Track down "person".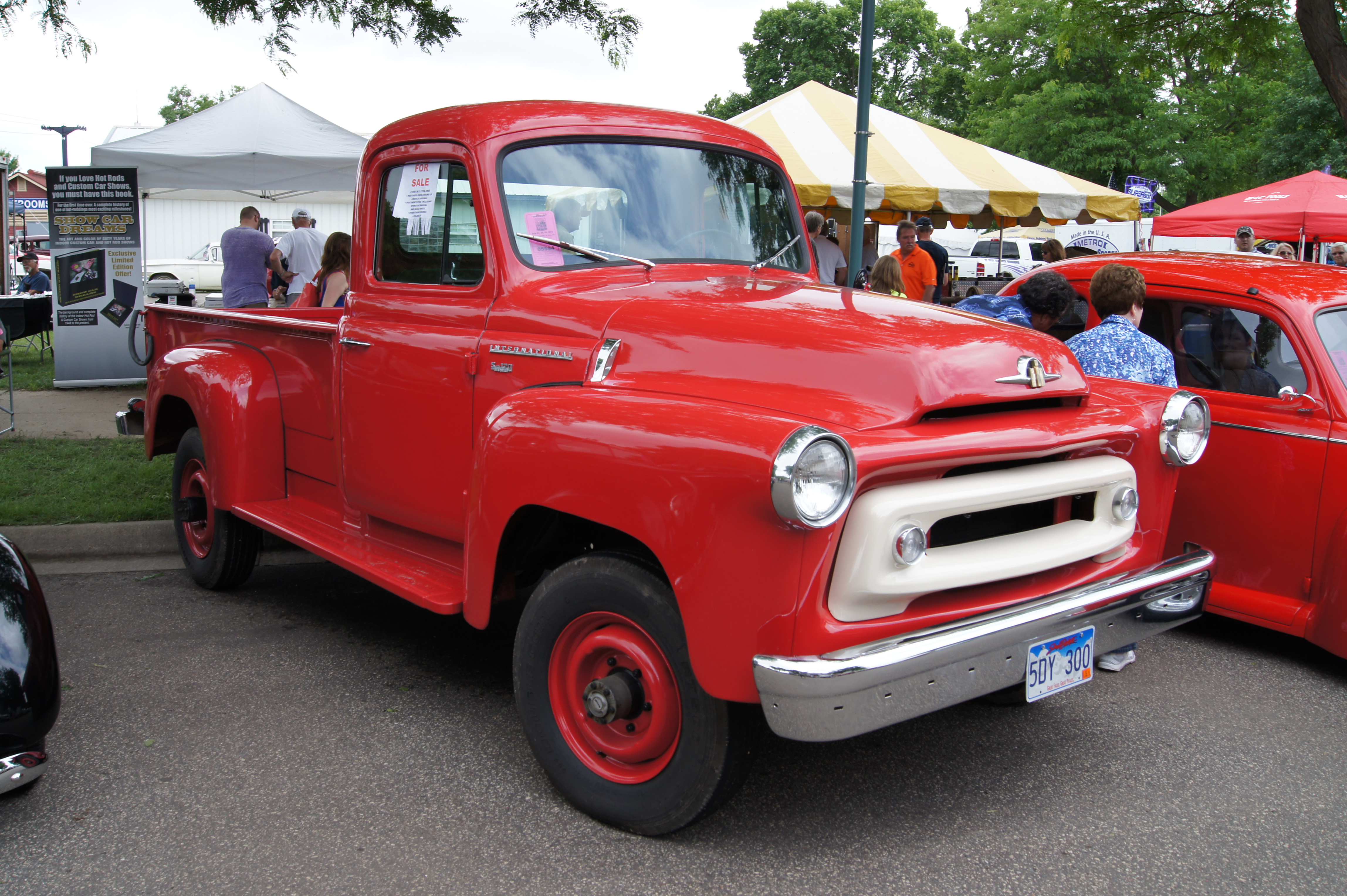
Tracked to x1=361 y1=66 x2=370 y2=74.
